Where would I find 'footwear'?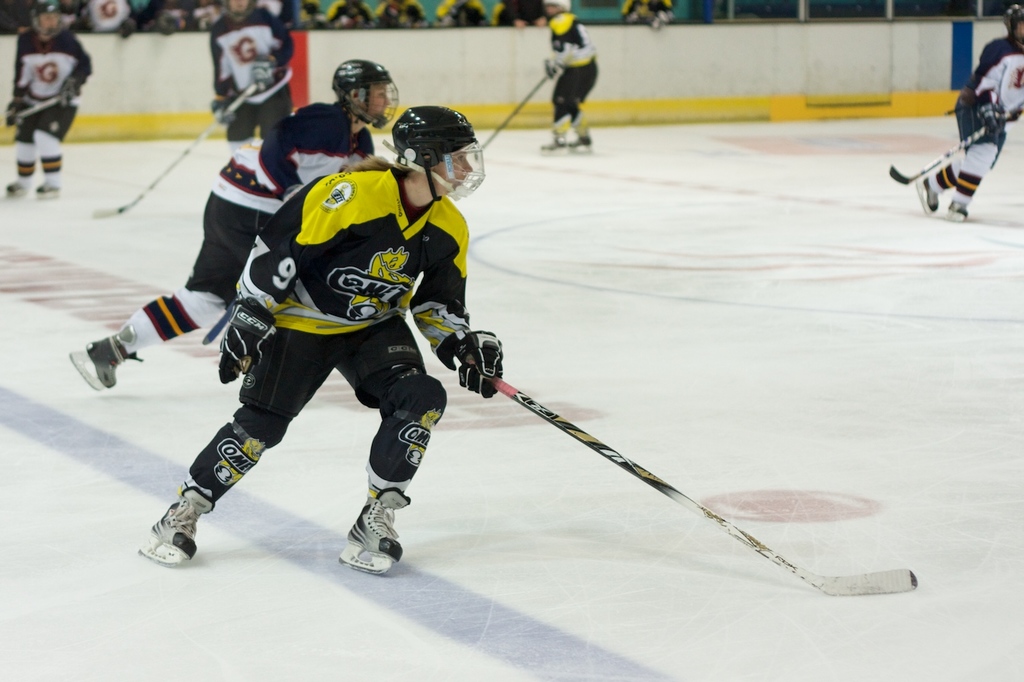
At {"x1": 152, "y1": 487, "x2": 217, "y2": 559}.
